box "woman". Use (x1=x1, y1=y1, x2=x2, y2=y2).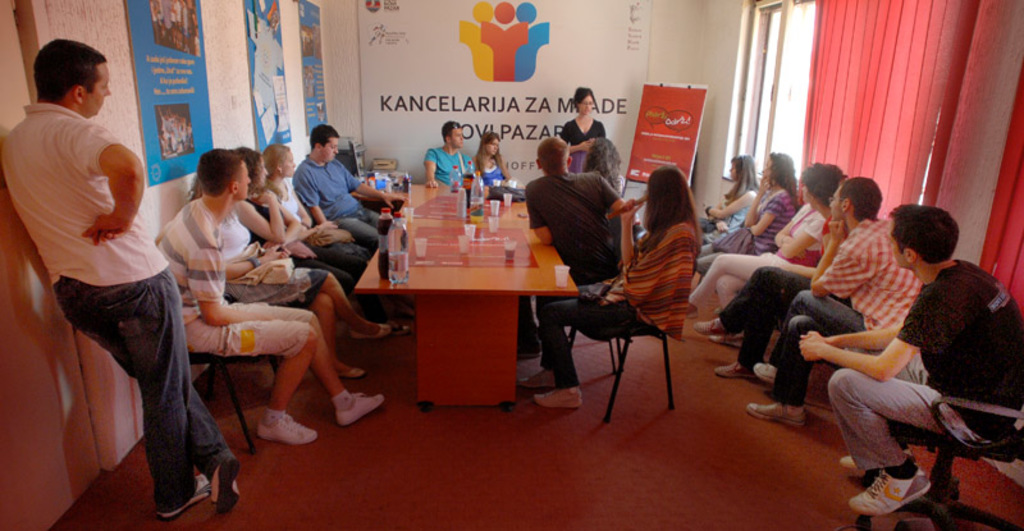
(x1=474, y1=132, x2=507, y2=191).
